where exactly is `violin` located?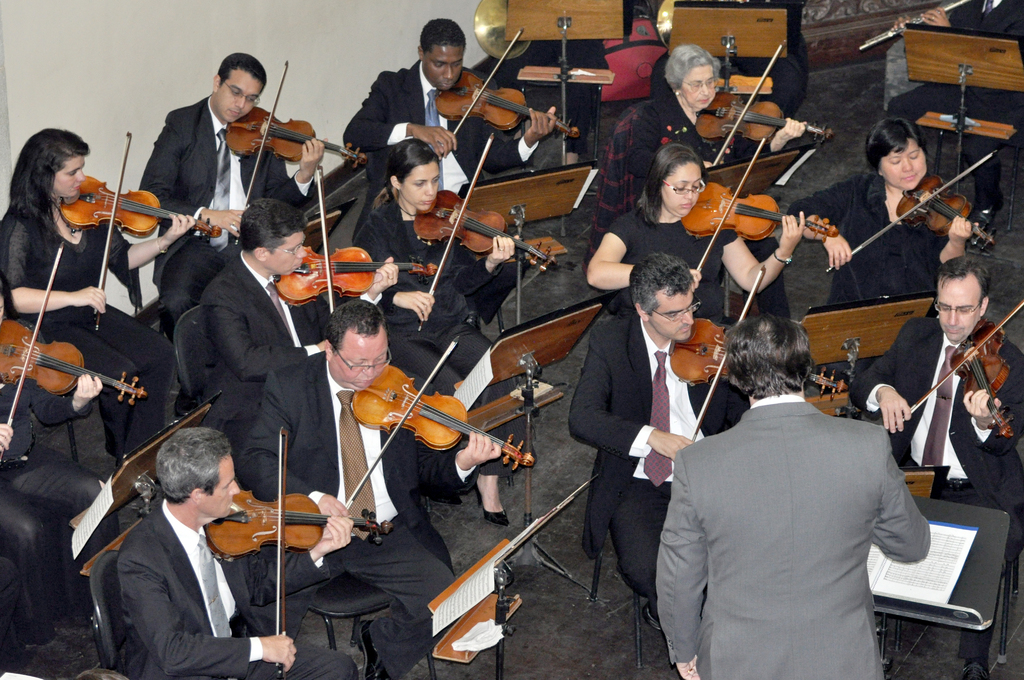
Its bounding box is bbox(671, 266, 853, 441).
